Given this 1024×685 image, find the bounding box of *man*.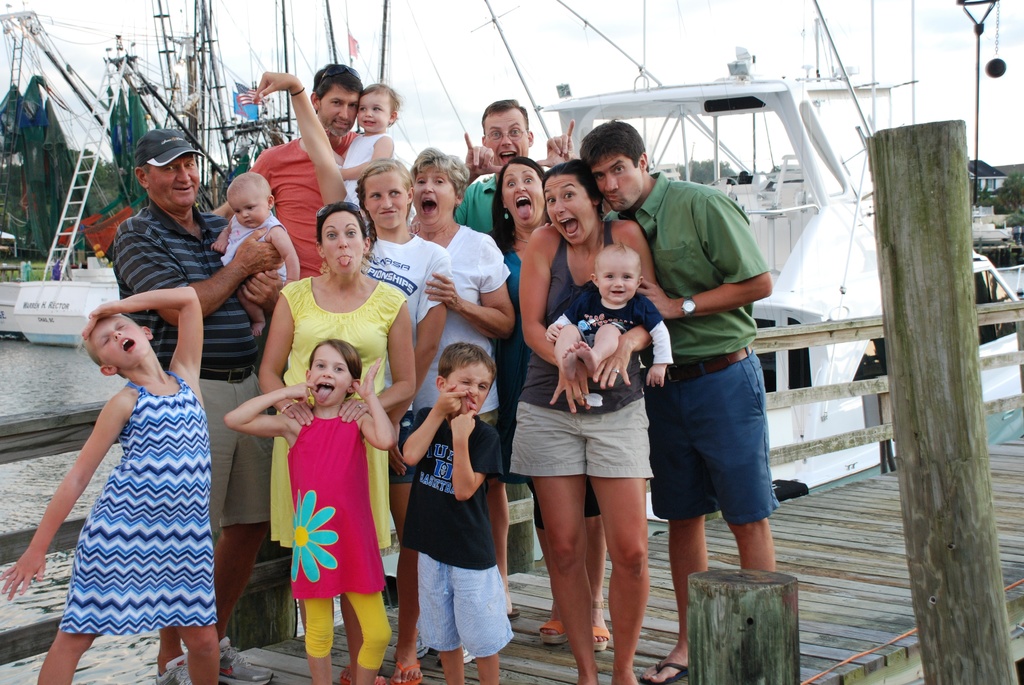
region(212, 61, 364, 300).
